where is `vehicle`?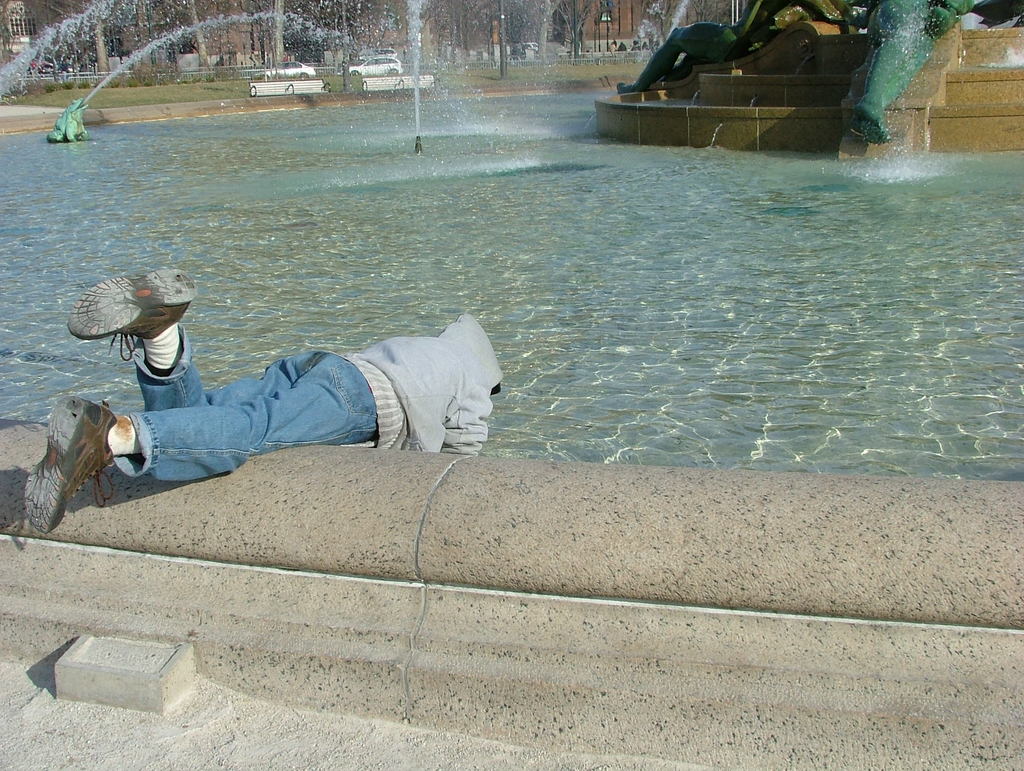
Rect(348, 45, 403, 60).
